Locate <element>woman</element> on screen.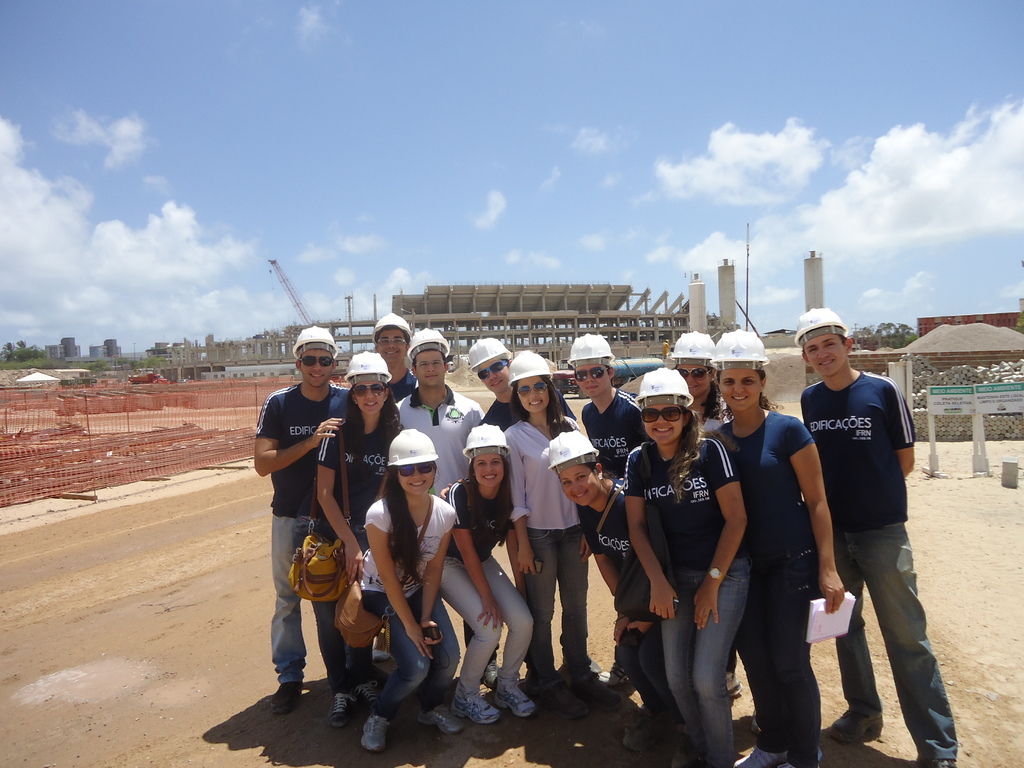
On screen at bbox=(356, 422, 470, 750).
